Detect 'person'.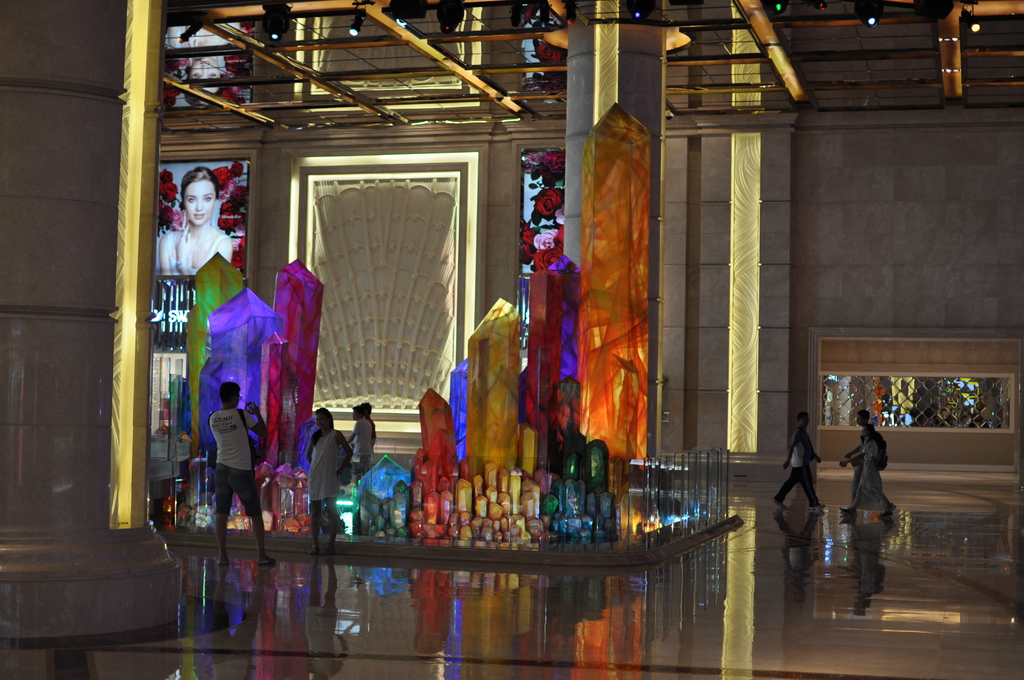
Detected at bbox=(209, 374, 268, 565).
